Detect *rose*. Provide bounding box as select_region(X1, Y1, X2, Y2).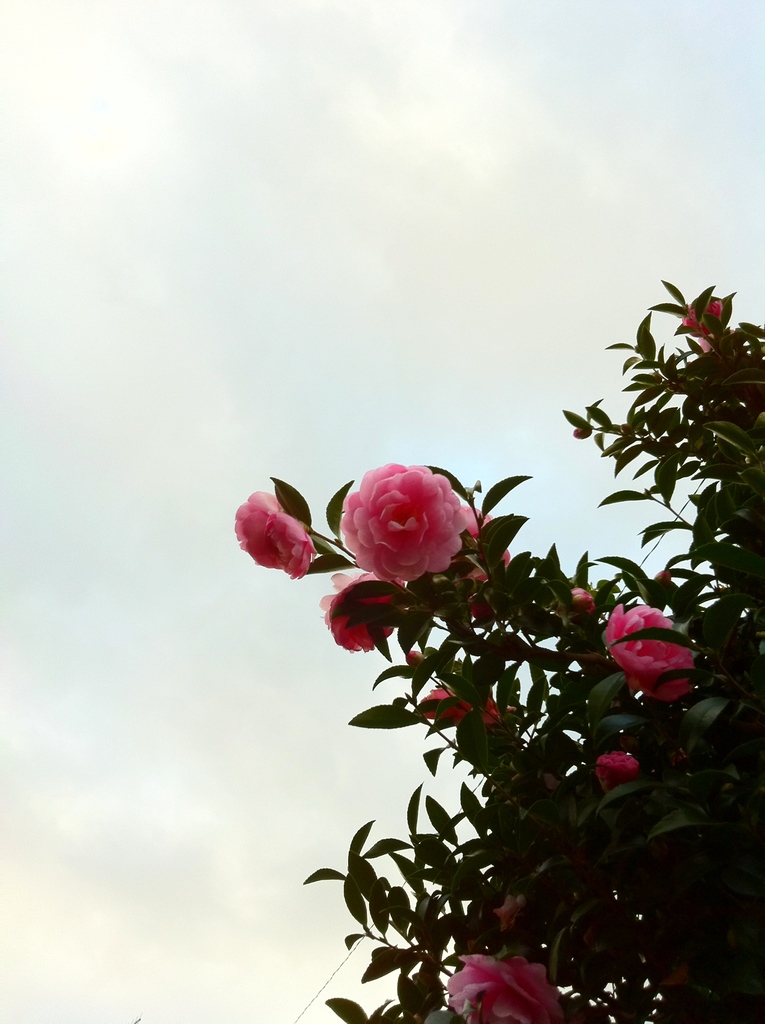
select_region(231, 490, 317, 578).
